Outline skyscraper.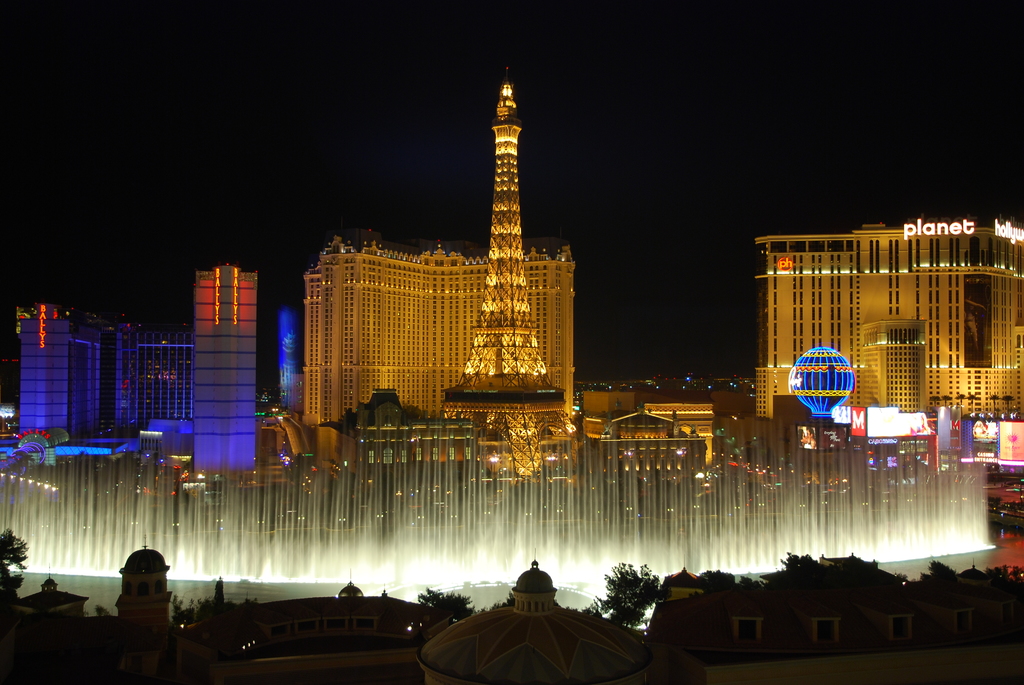
Outline: locate(438, 63, 575, 477).
